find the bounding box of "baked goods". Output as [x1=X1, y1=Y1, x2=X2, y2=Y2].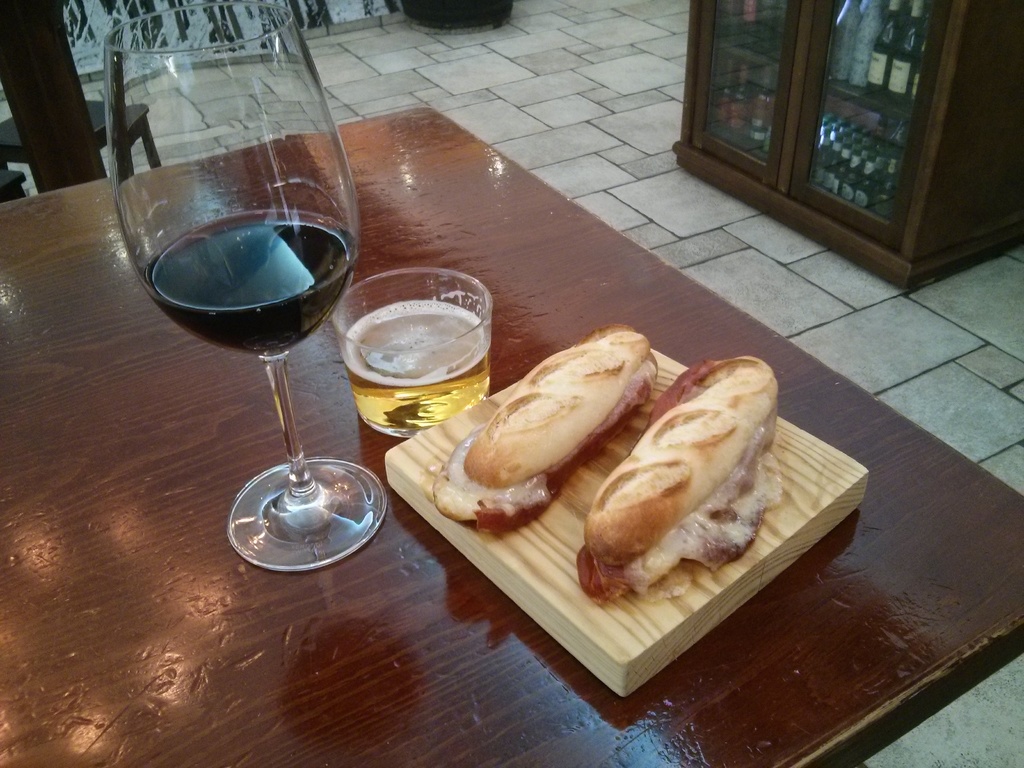
[x1=571, y1=355, x2=784, y2=604].
